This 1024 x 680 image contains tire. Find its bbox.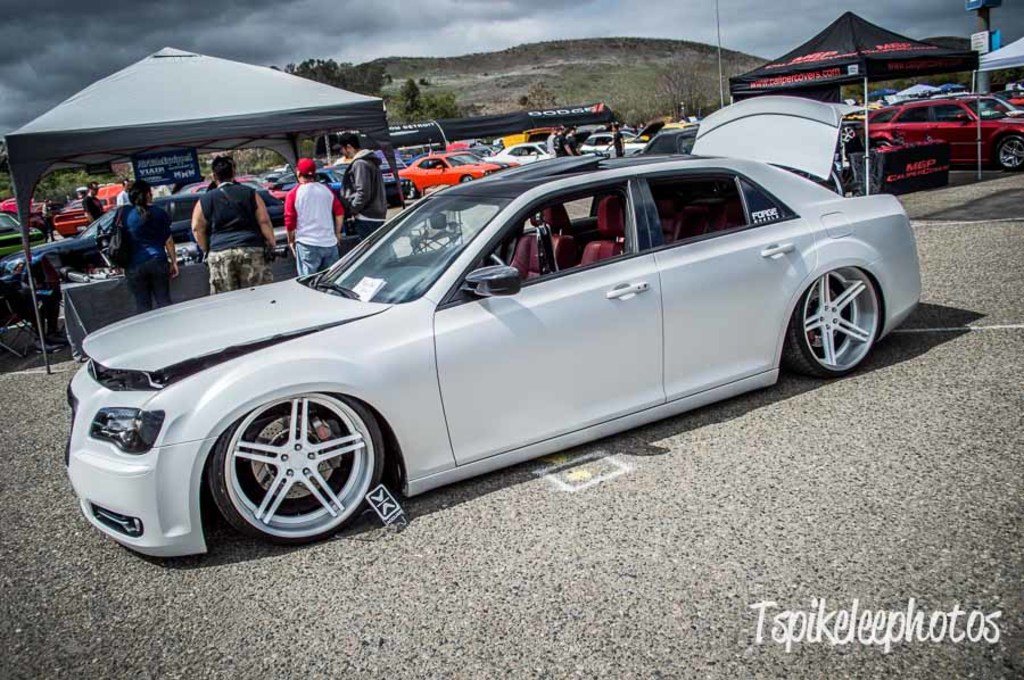
[200, 395, 389, 541].
